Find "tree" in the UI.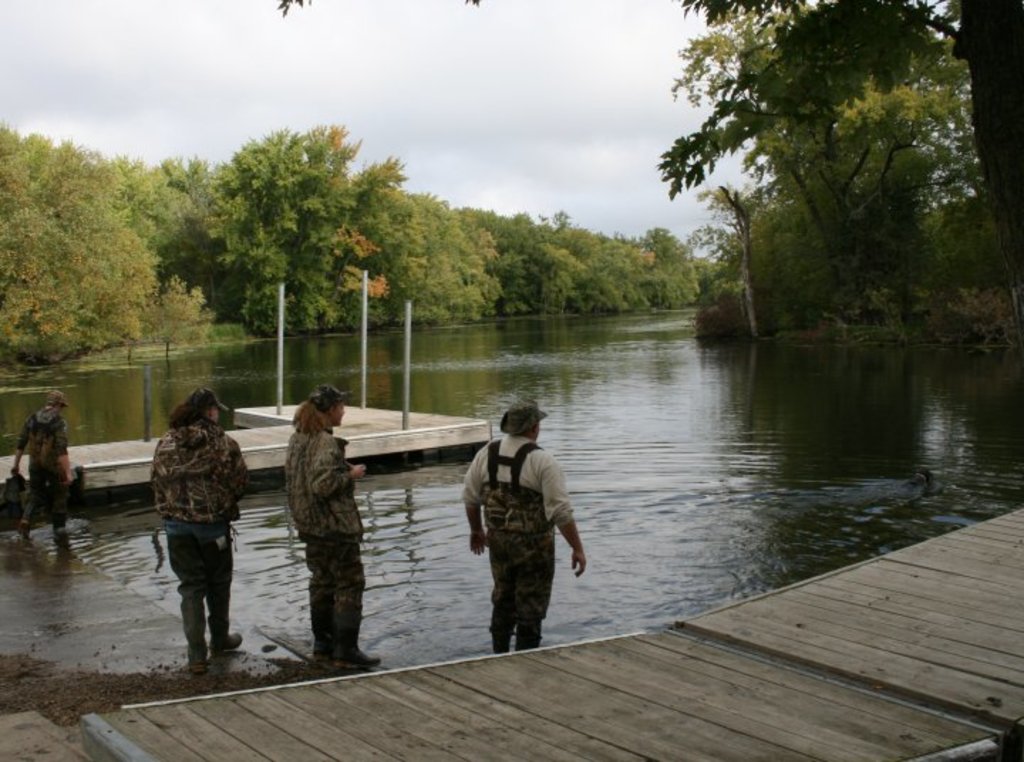
UI element at Rect(668, 6, 880, 303).
